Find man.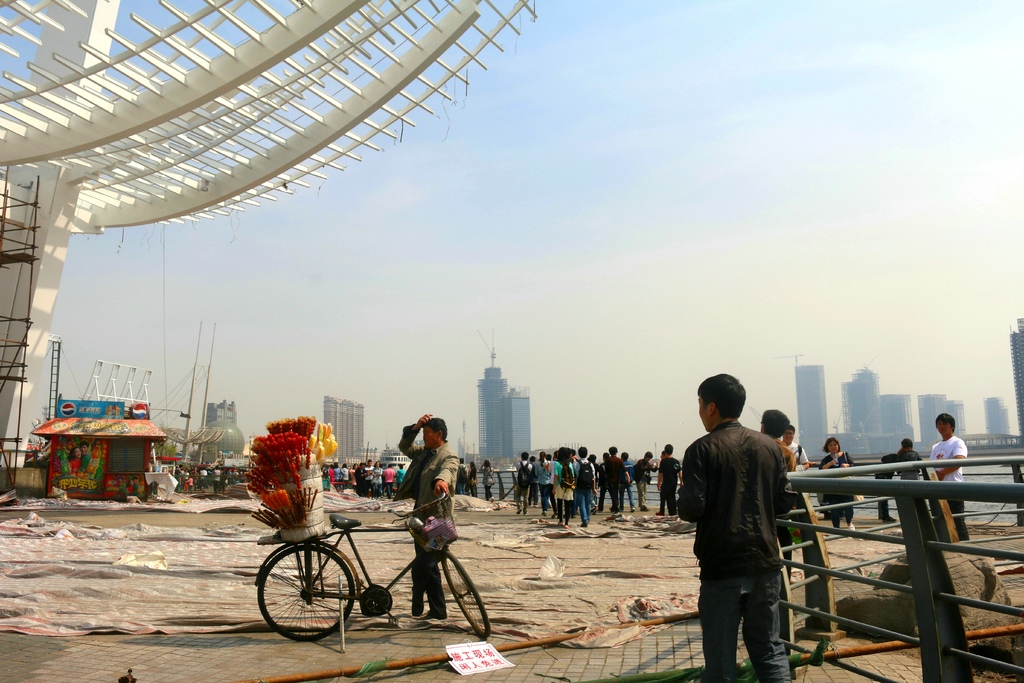
<box>776,424,819,474</box>.
